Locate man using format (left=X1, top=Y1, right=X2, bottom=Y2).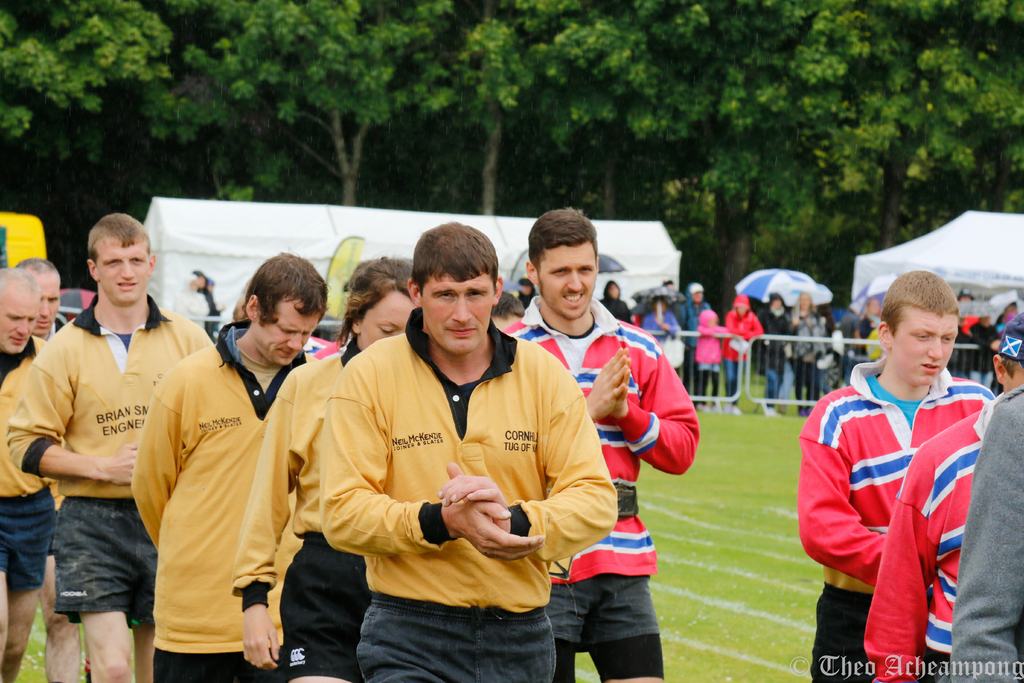
(left=124, top=249, right=333, bottom=682).
